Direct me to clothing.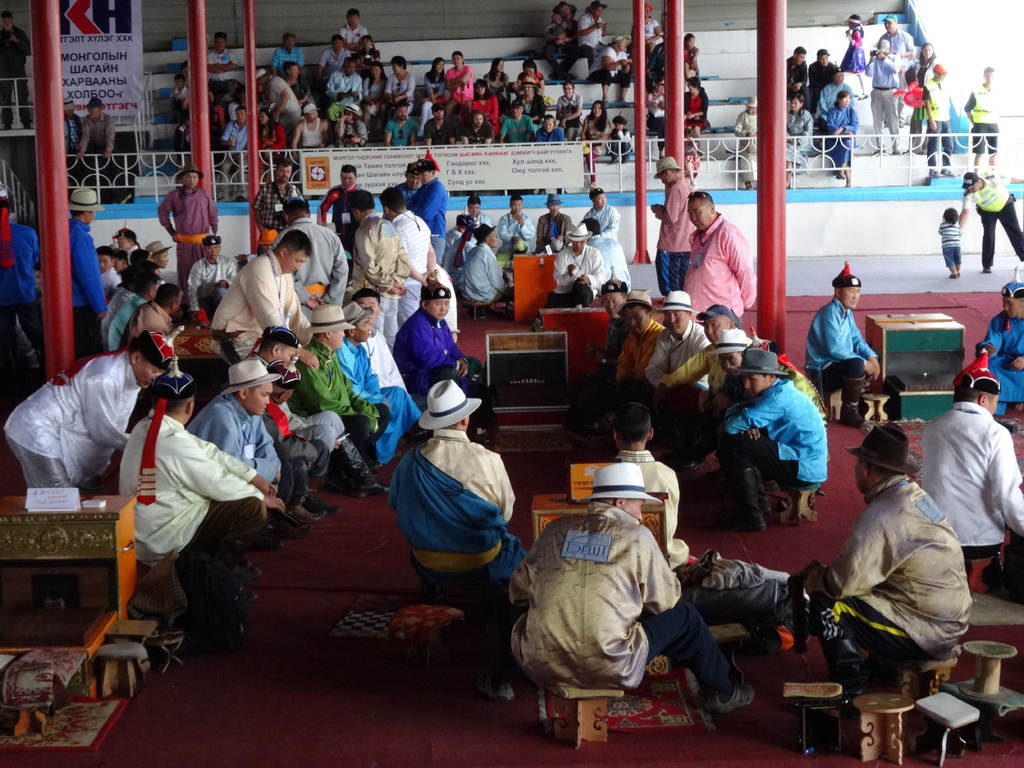
Direction: (5,337,143,481).
